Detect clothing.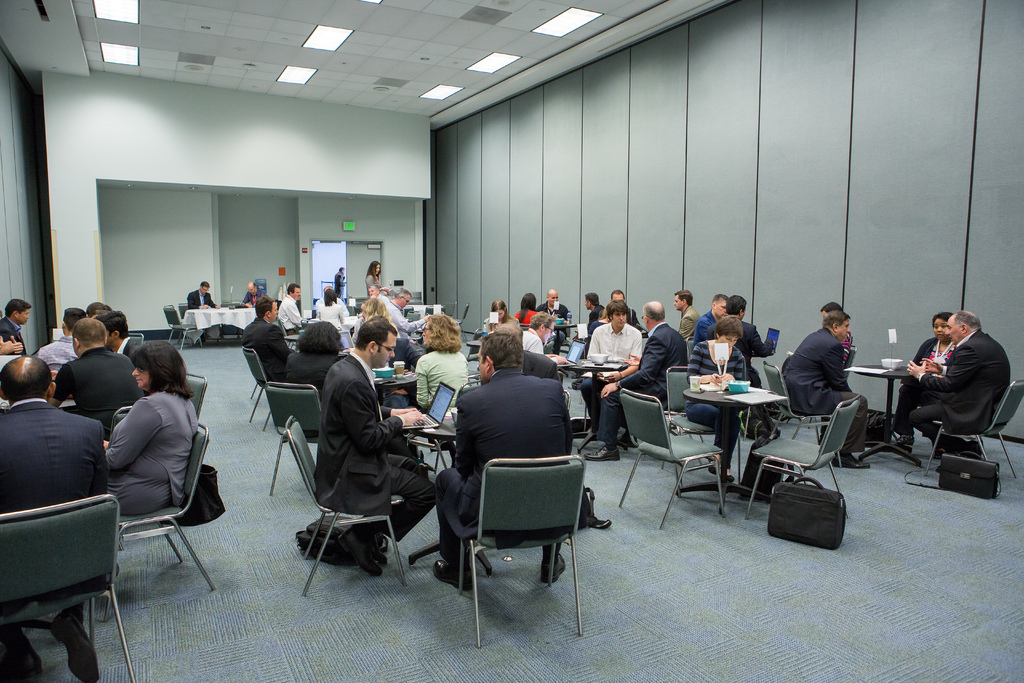
Detected at [366,276,385,295].
